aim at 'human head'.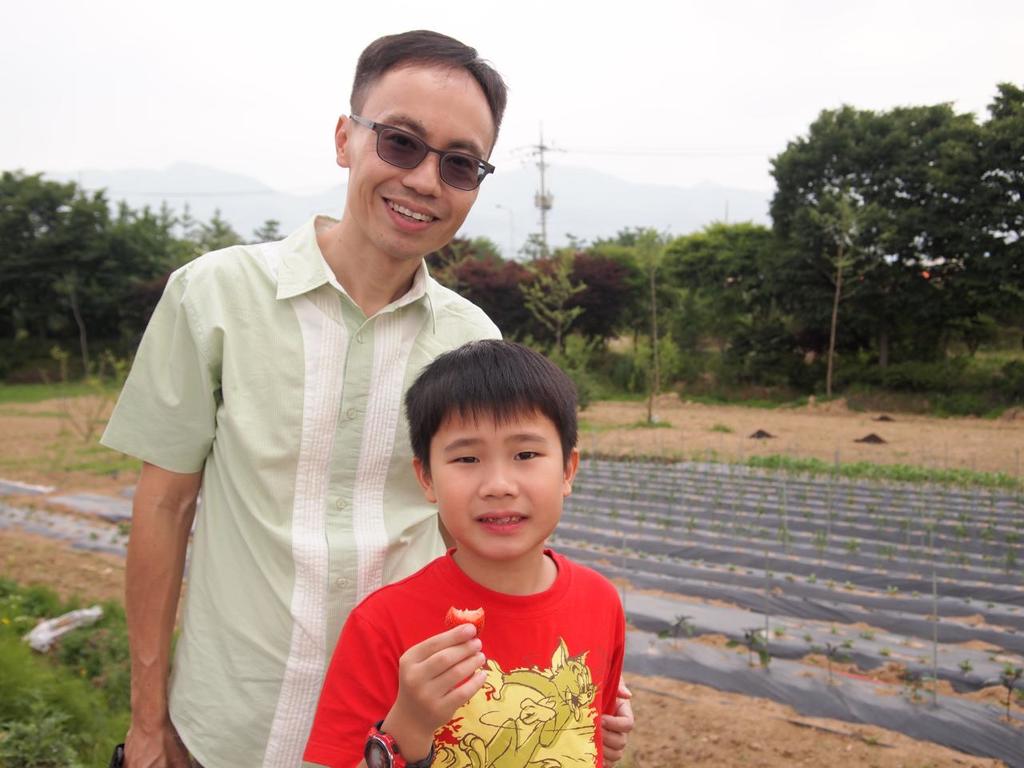
Aimed at (383, 351, 582, 558).
